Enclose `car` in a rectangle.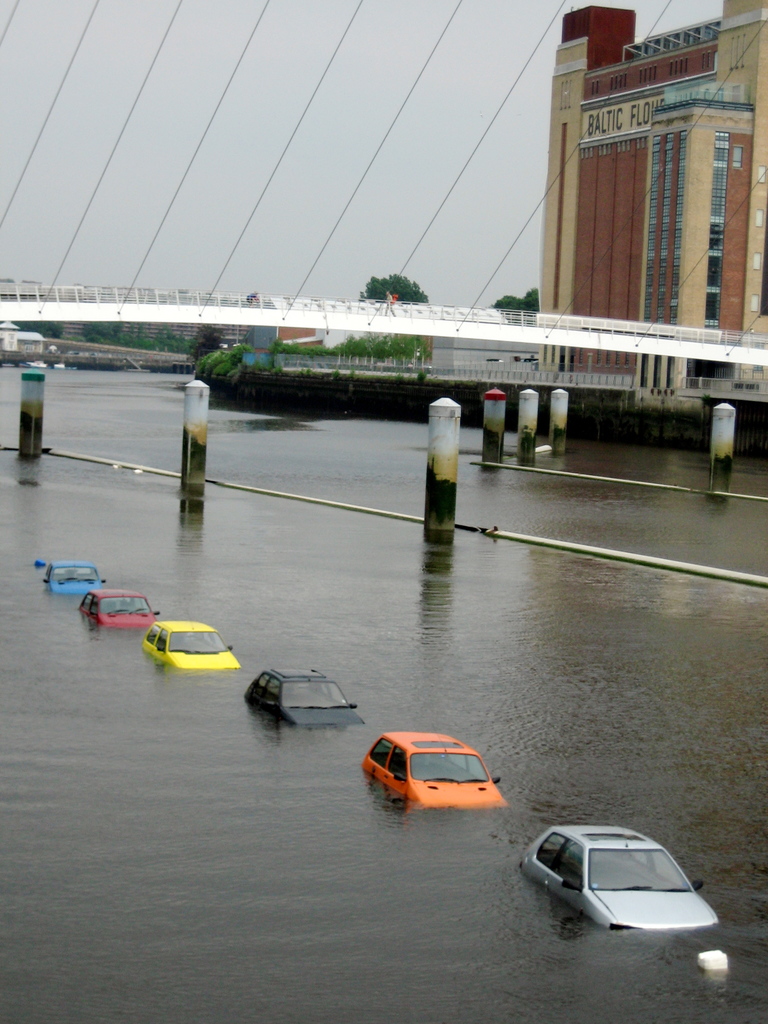
247:665:366:733.
